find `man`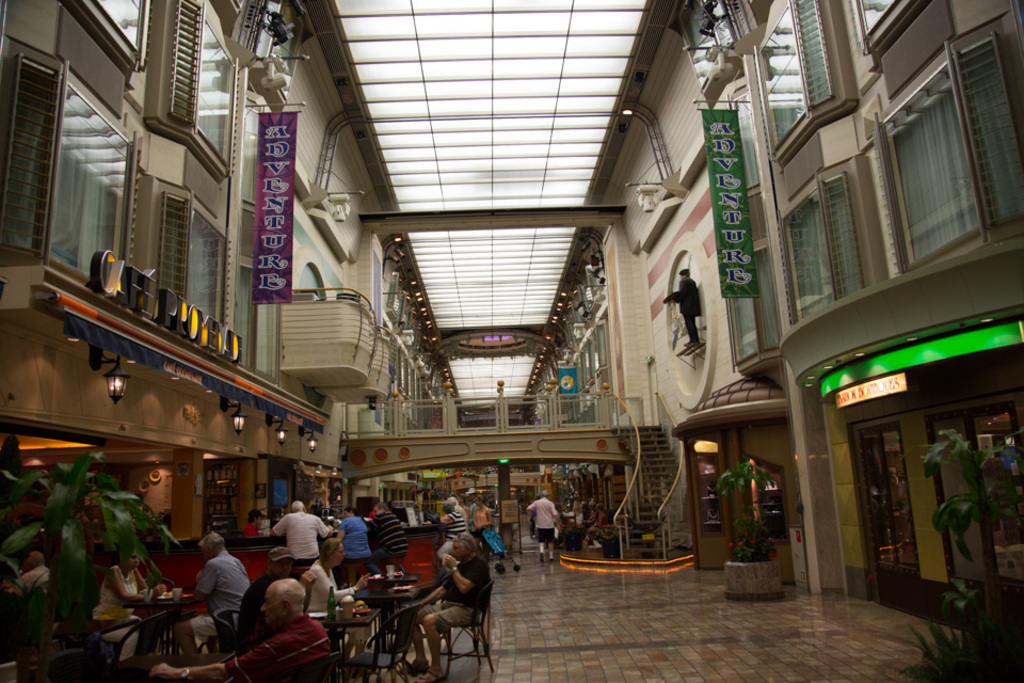
bbox(150, 577, 338, 682)
